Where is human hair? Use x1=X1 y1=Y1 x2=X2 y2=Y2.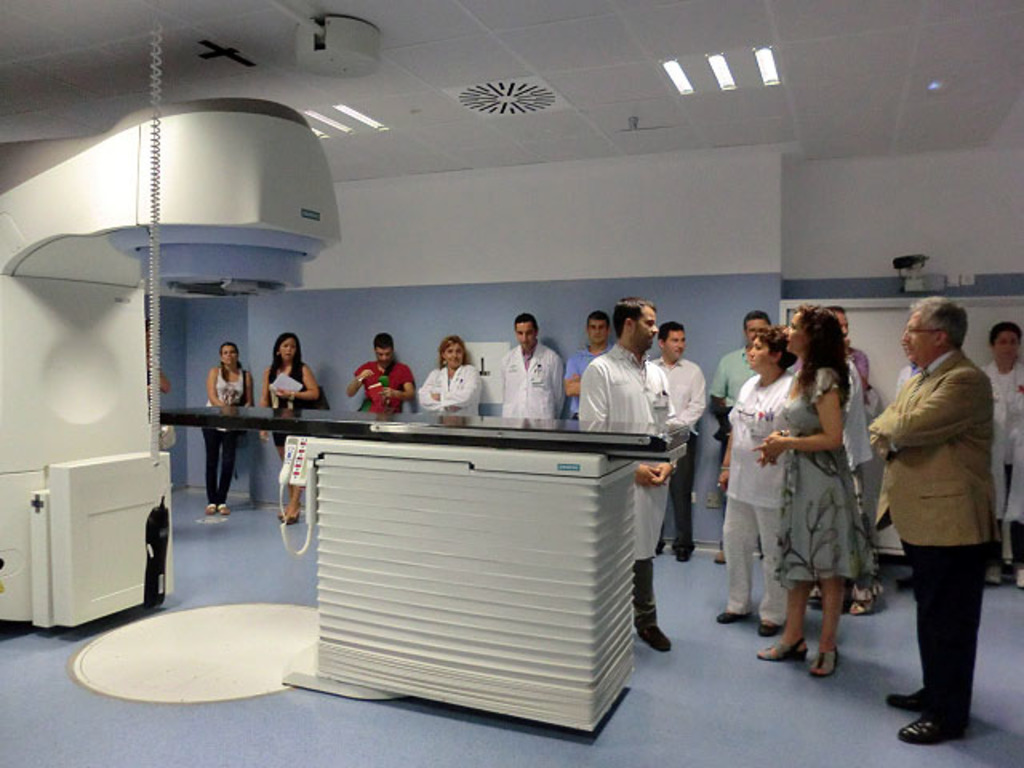
x1=443 y1=338 x2=466 y2=368.
